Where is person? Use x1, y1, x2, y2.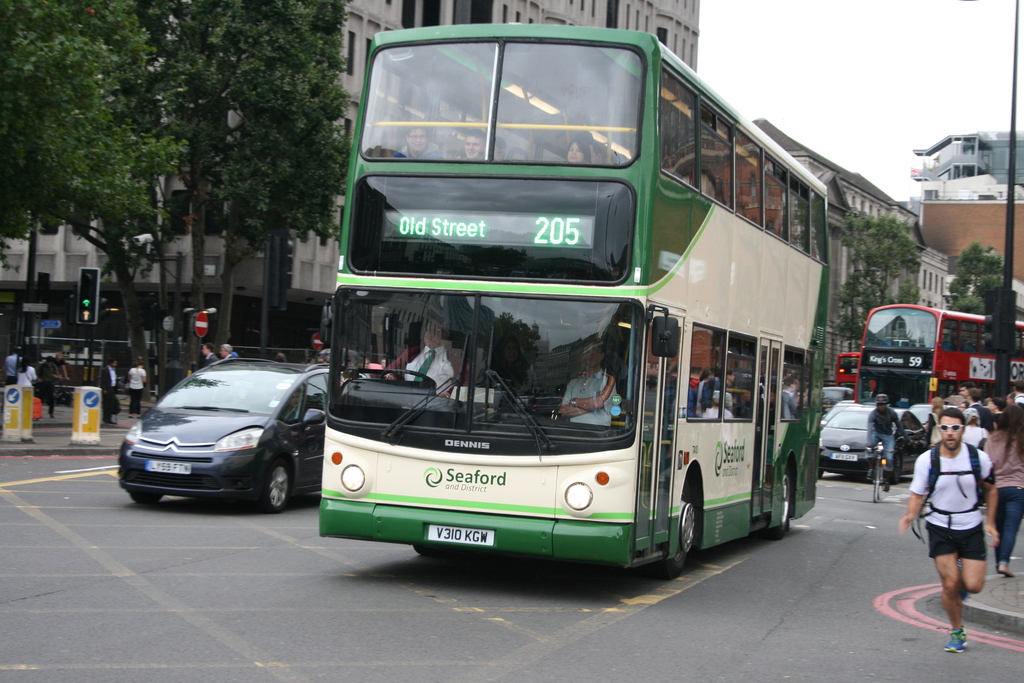
867, 397, 904, 481.
